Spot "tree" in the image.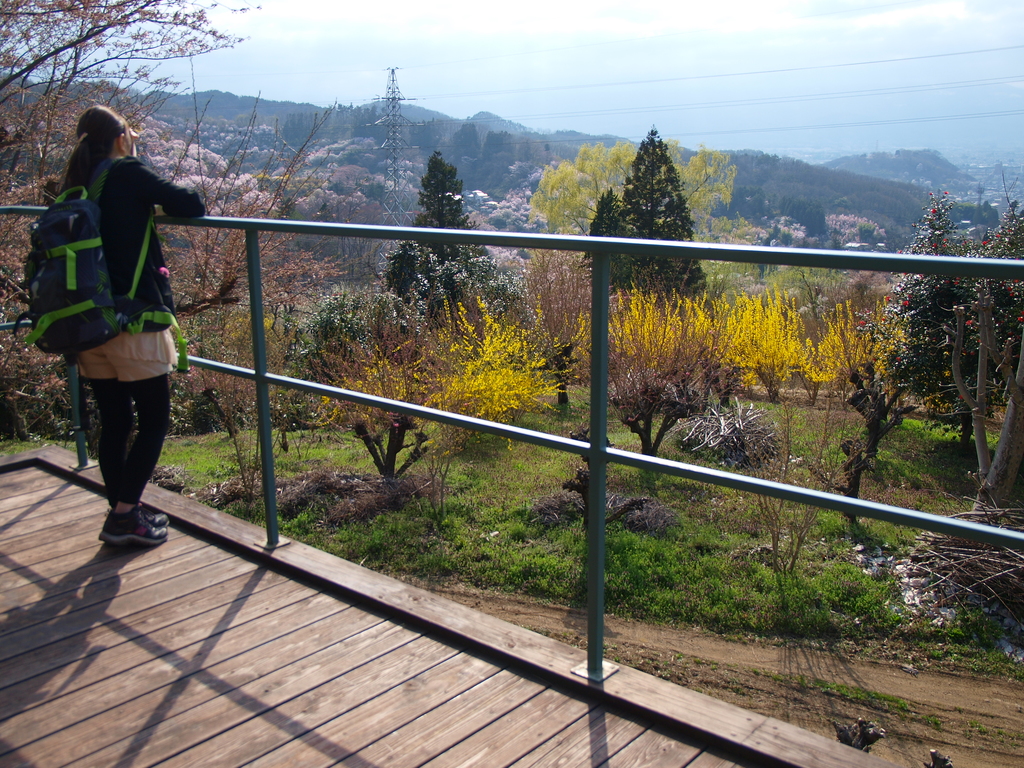
"tree" found at crop(445, 120, 484, 189).
